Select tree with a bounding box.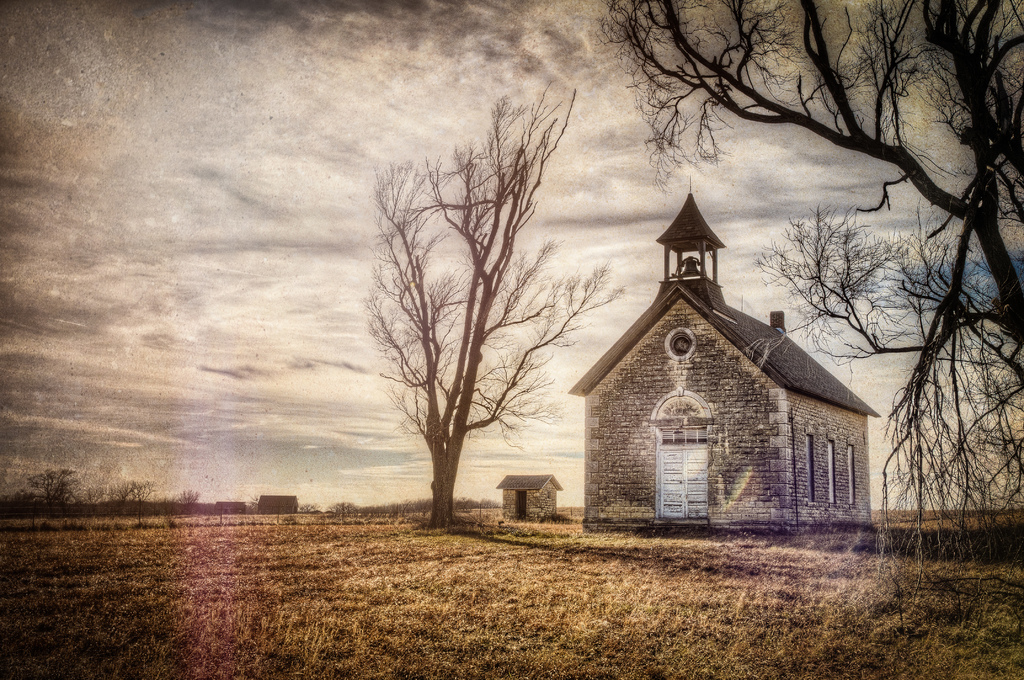
detection(588, 0, 1023, 615).
